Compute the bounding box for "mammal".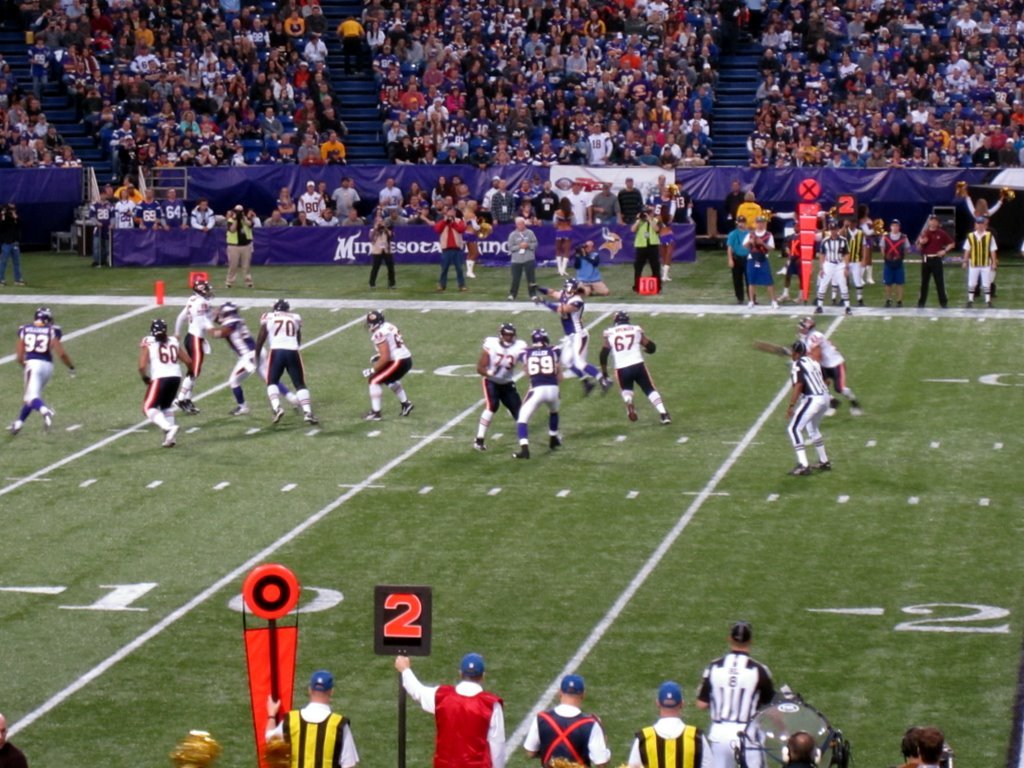
region(787, 341, 833, 475).
